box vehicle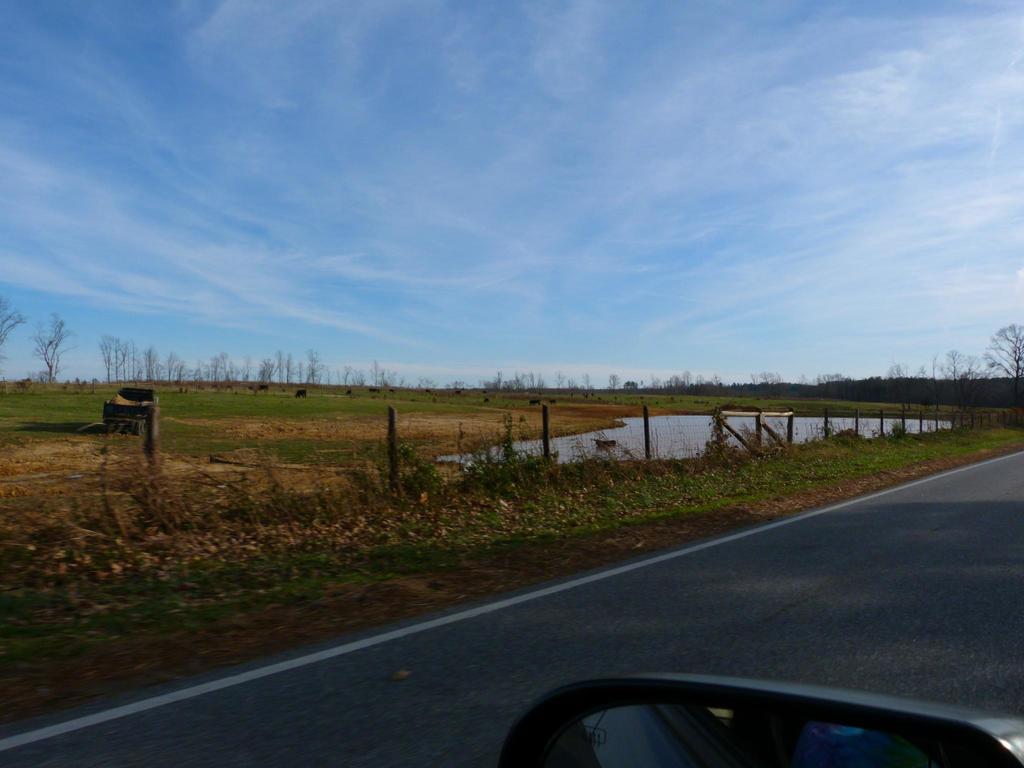
bbox(495, 672, 1023, 767)
